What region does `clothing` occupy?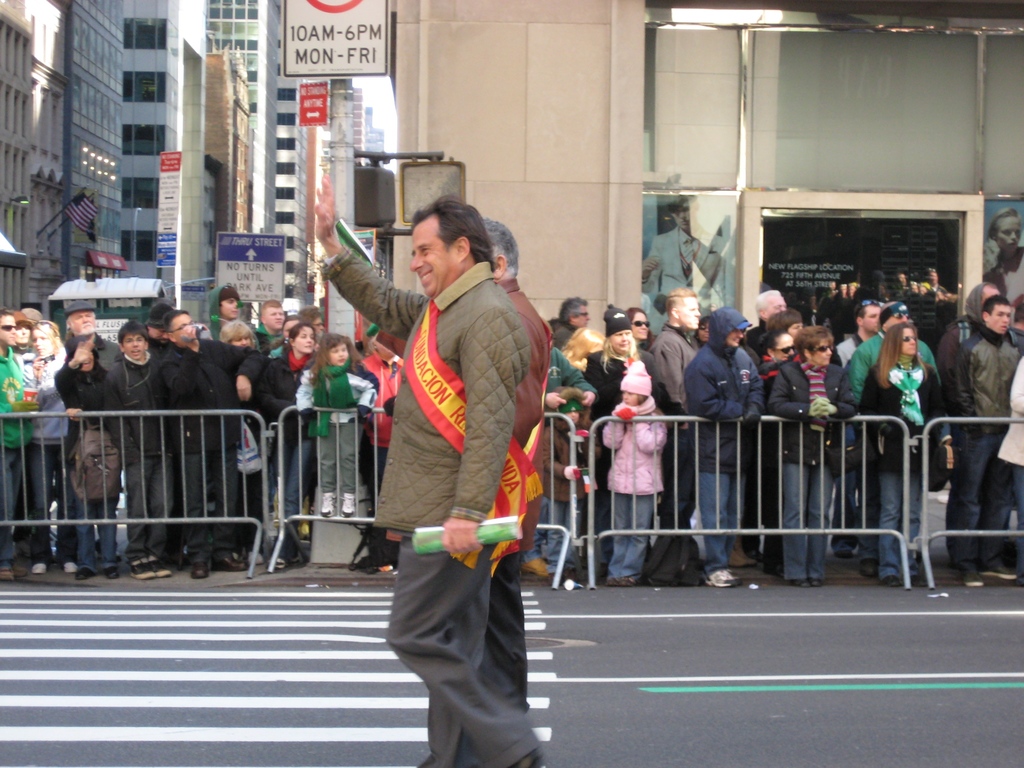
crop(639, 226, 724, 312).
